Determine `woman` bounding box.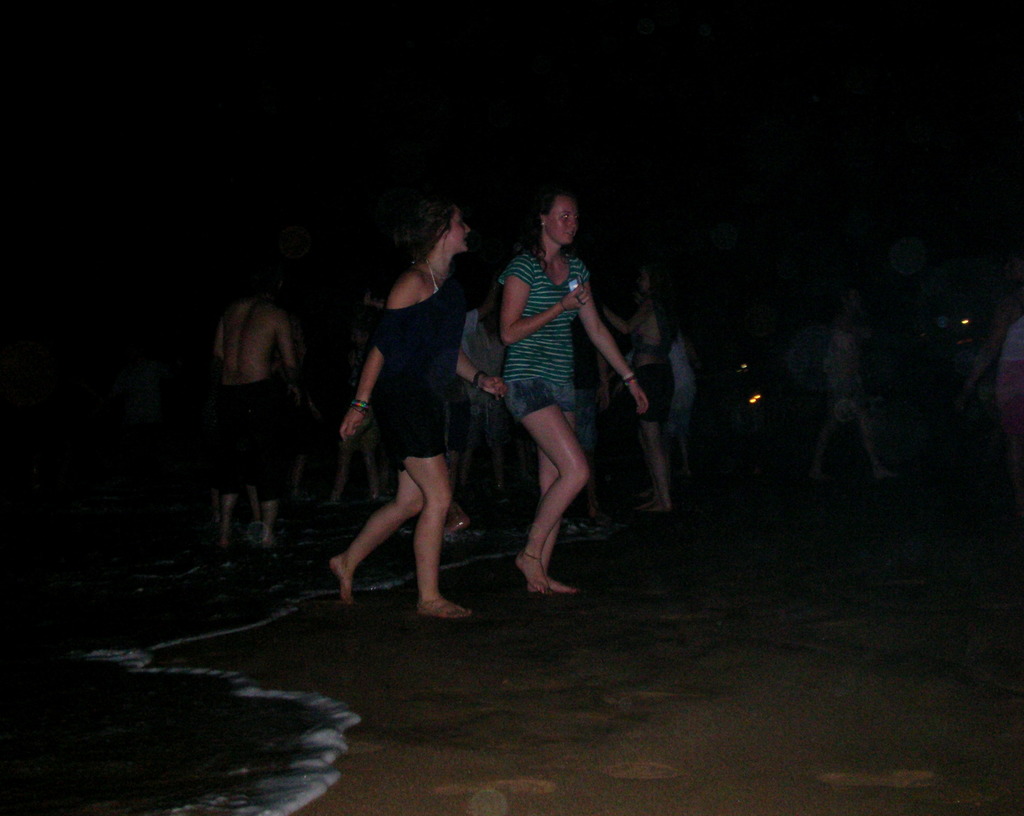
Determined: [x1=492, y1=182, x2=649, y2=592].
